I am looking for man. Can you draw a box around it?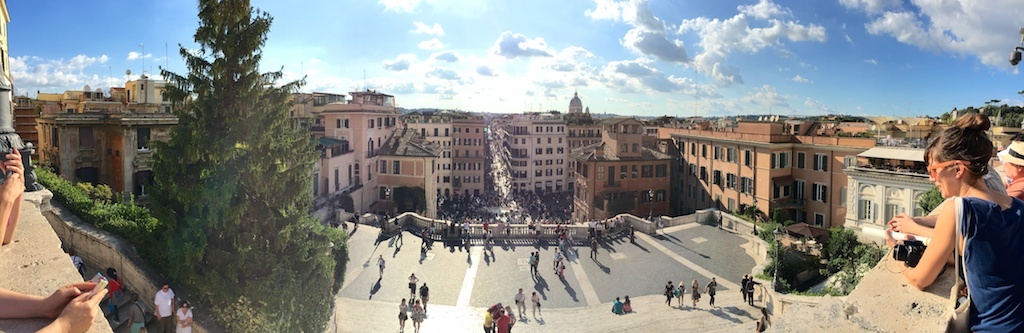
Sure, the bounding box is 417:279:431:315.
